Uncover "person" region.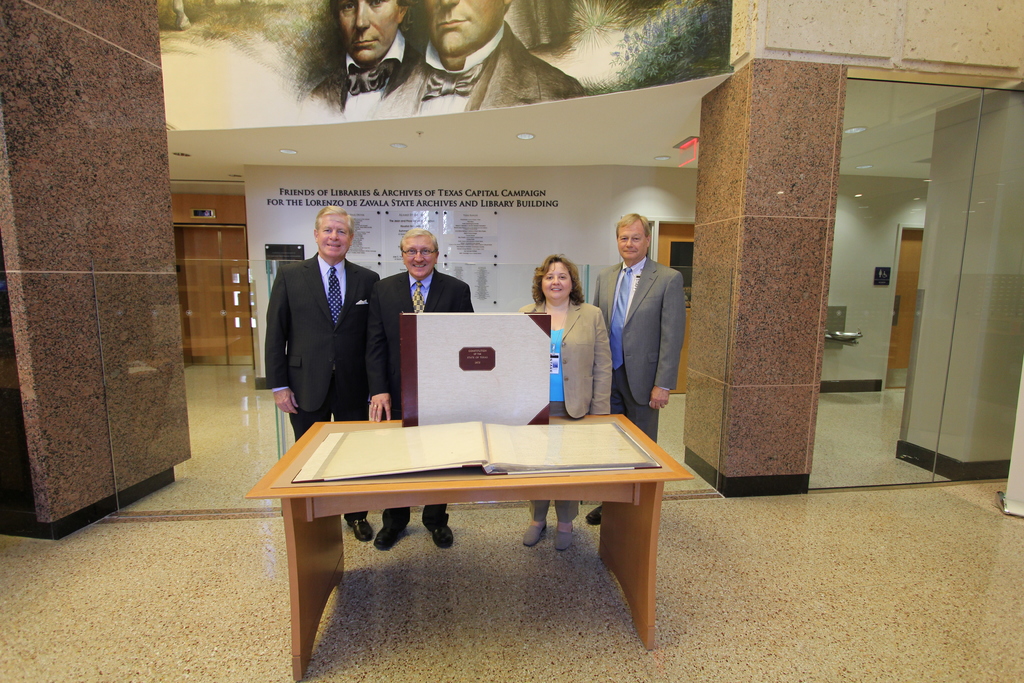
Uncovered: rect(312, 0, 430, 125).
